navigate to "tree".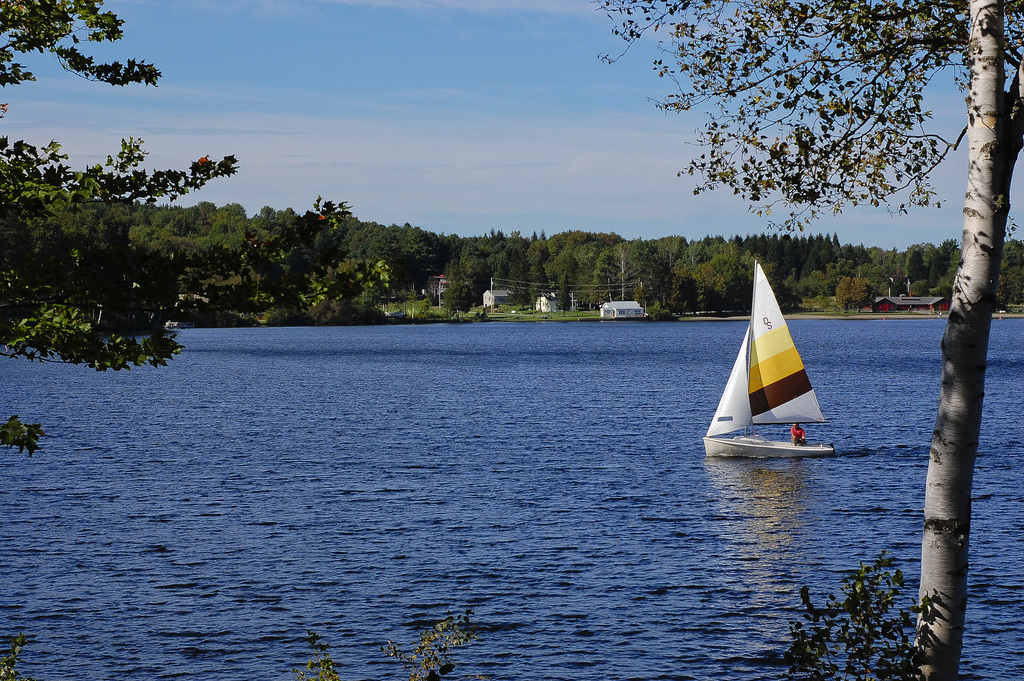
Navigation target: bbox=(902, 250, 922, 283).
